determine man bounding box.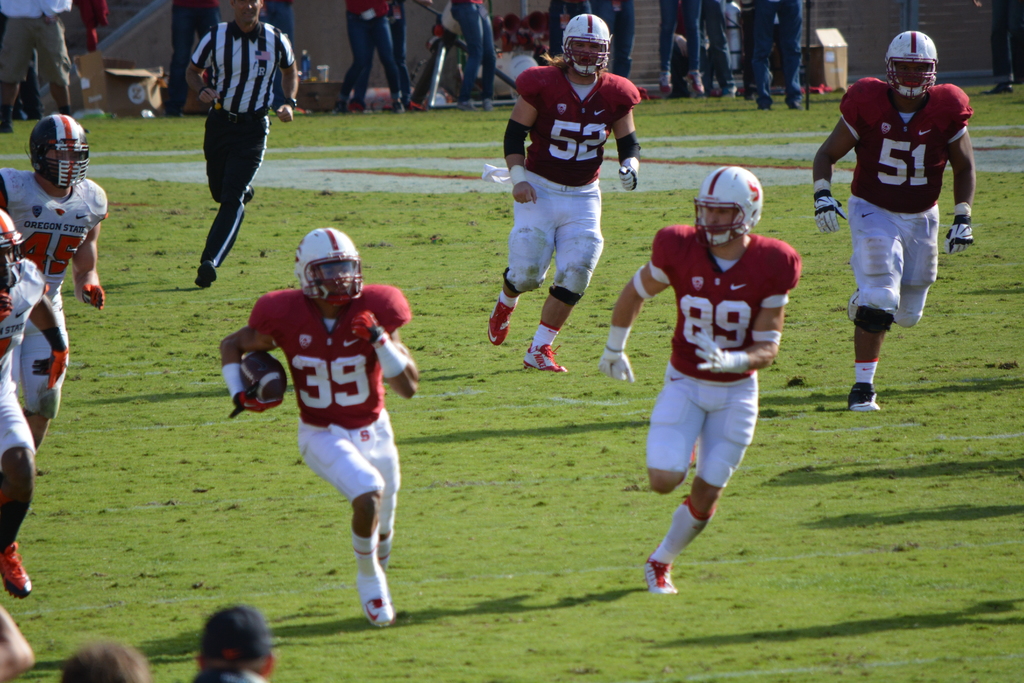
Determined: <region>586, 158, 827, 591</region>.
